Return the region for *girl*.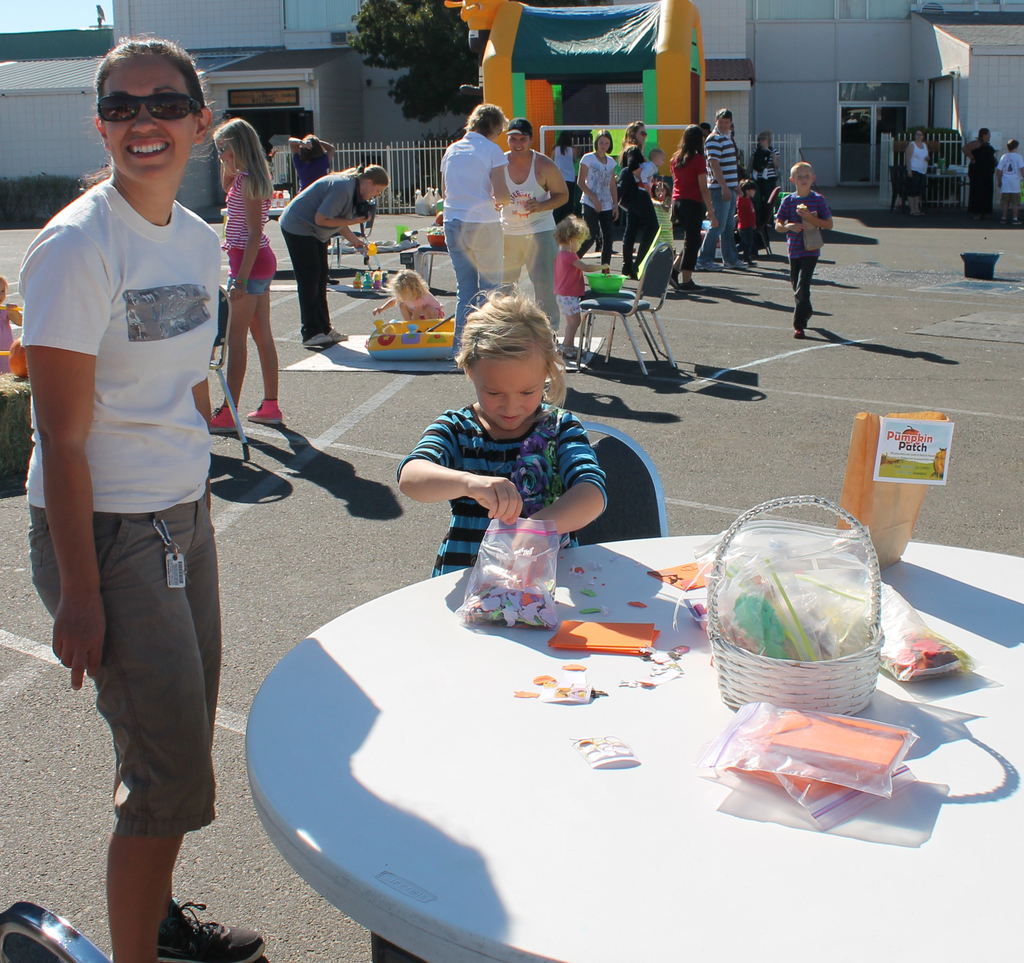
crop(653, 182, 673, 250).
